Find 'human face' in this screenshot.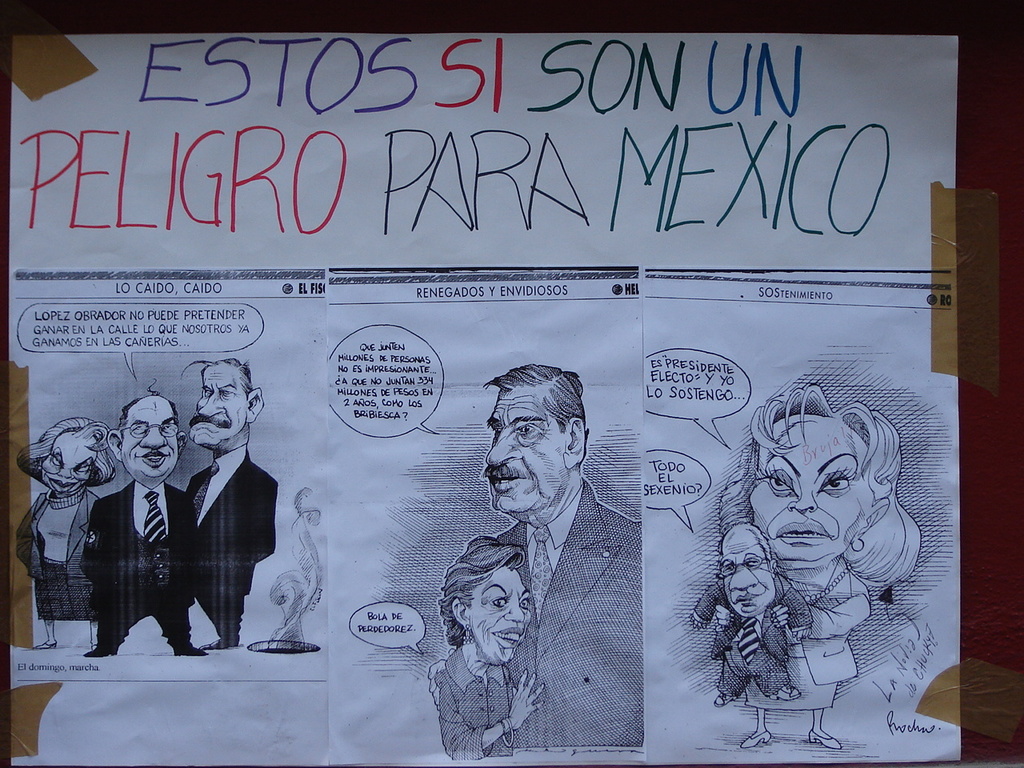
The bounding box for 'human face' is 473/558/535/666.
